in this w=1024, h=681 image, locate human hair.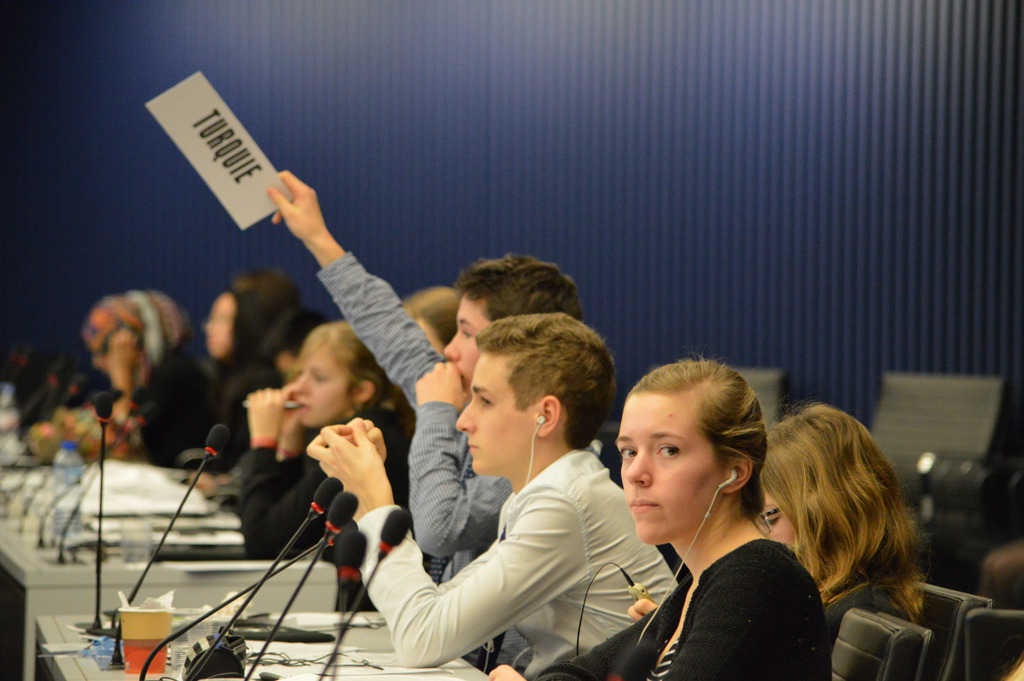
Bounding box: (630,354,771,530).
